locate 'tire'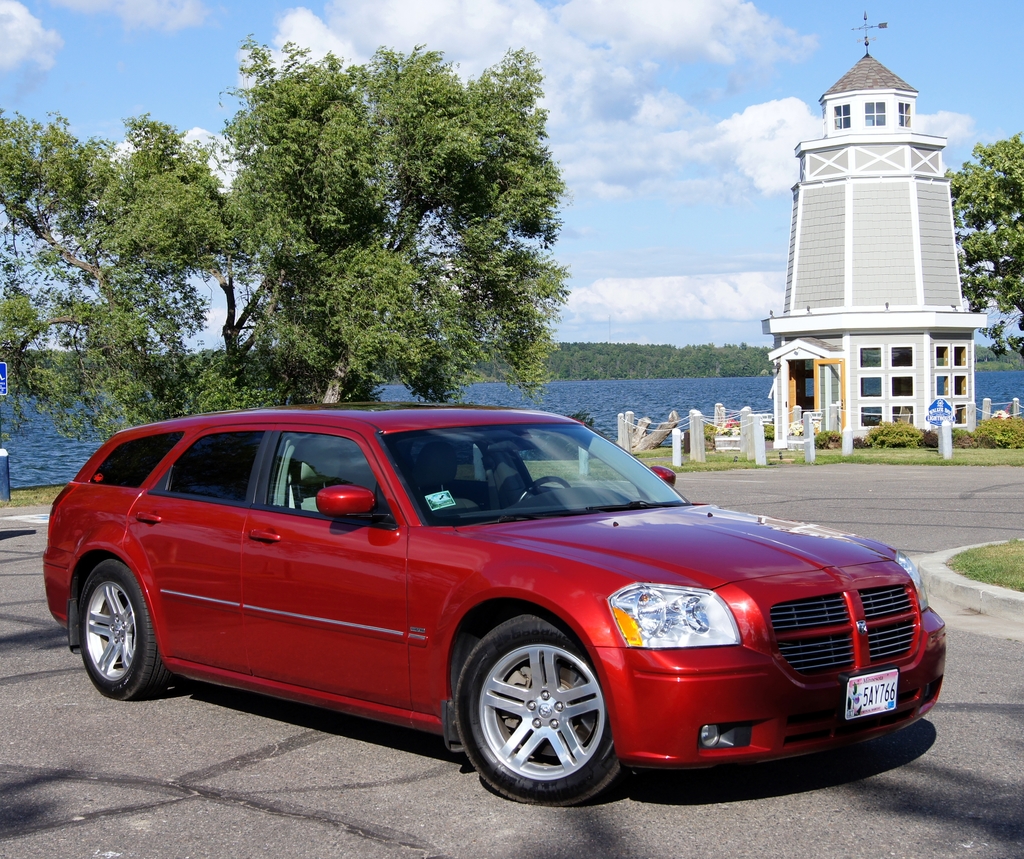
449,609,624,805
